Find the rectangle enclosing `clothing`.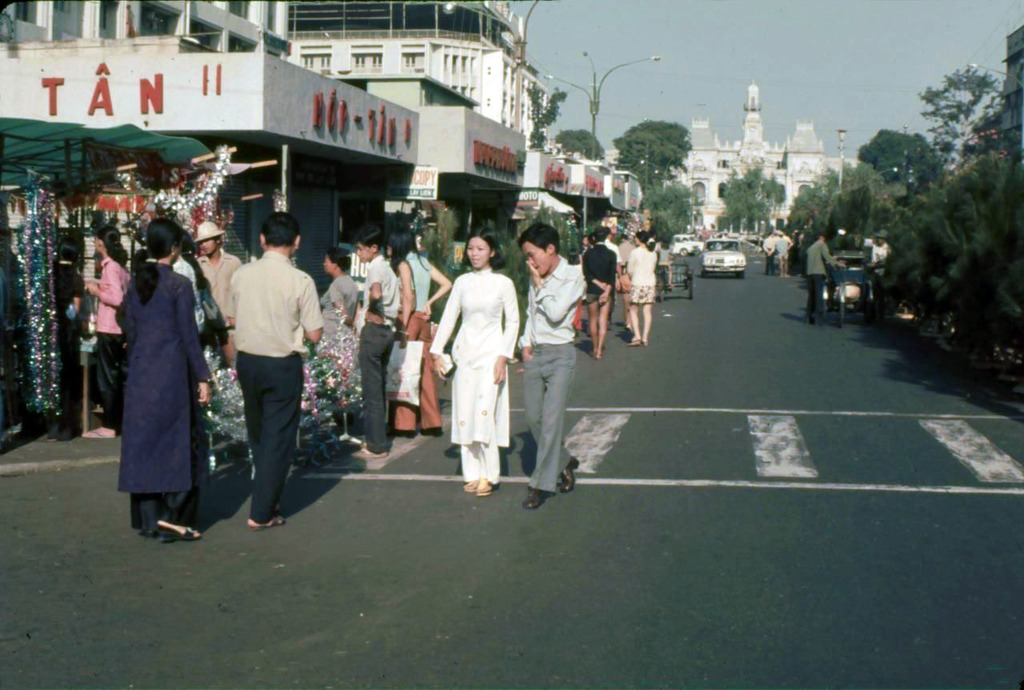
crop(778, 236, 783, 259).
